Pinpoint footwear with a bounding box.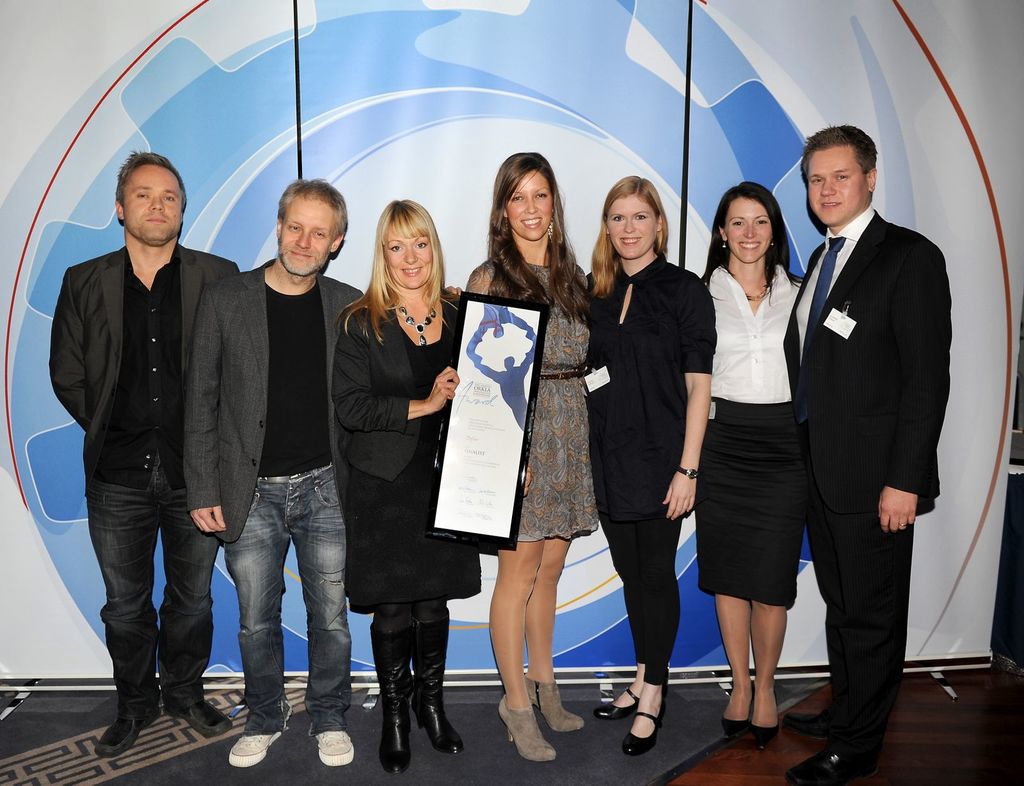
<box>743,721,783,747</box>.
